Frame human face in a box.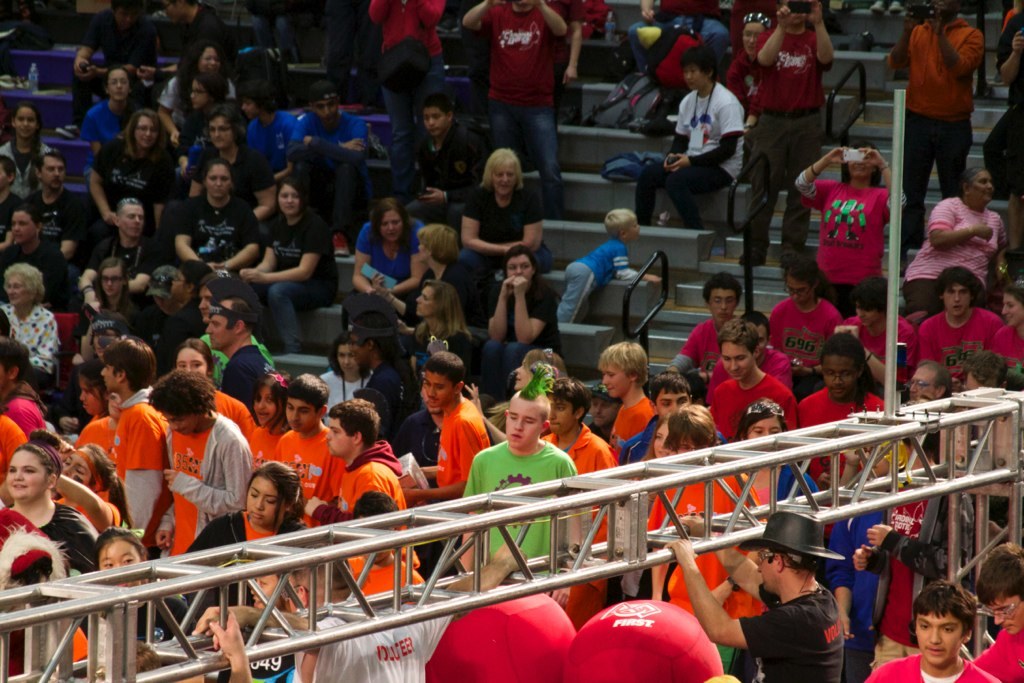
Rect(856, 301, 880, 326).
